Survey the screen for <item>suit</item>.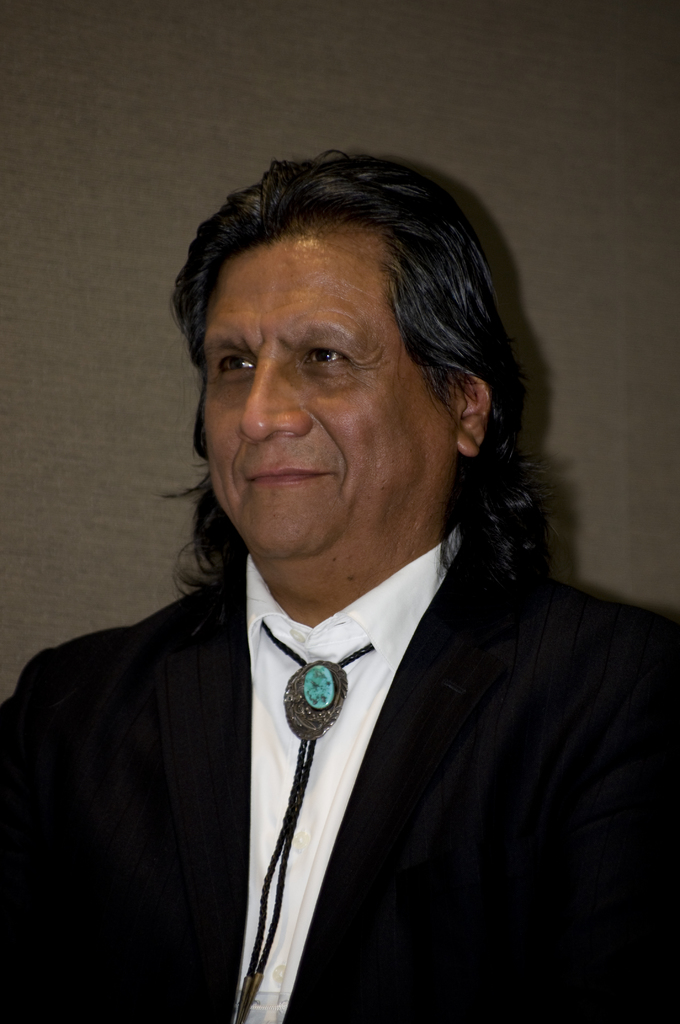
Survey found: 28/367/627/1022.
